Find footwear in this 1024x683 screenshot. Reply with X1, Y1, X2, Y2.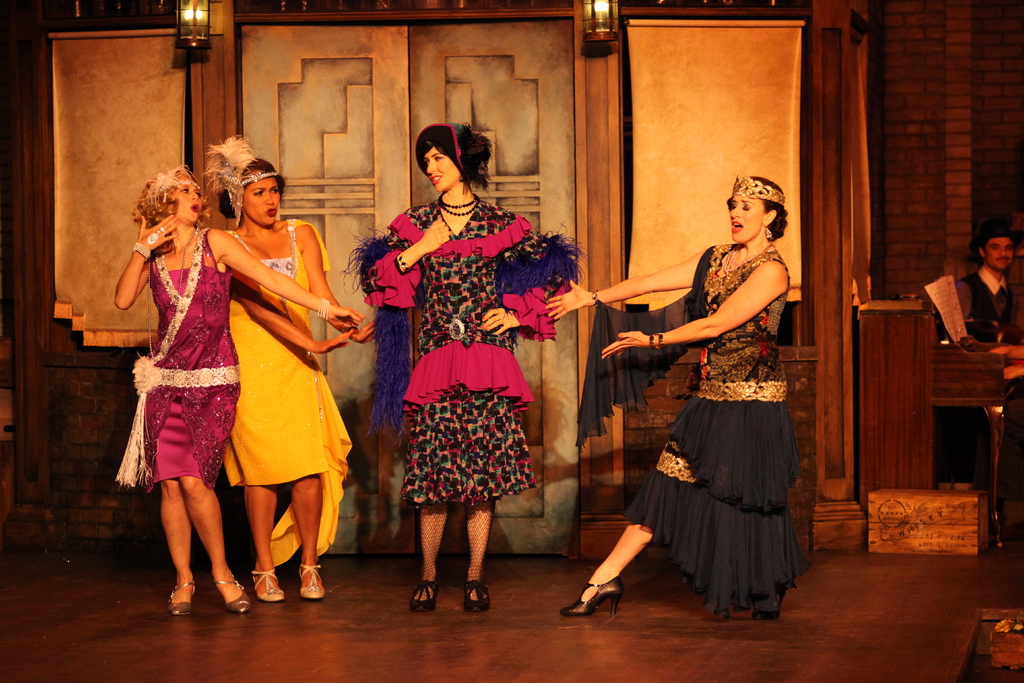
458, 577, 495, 616.
